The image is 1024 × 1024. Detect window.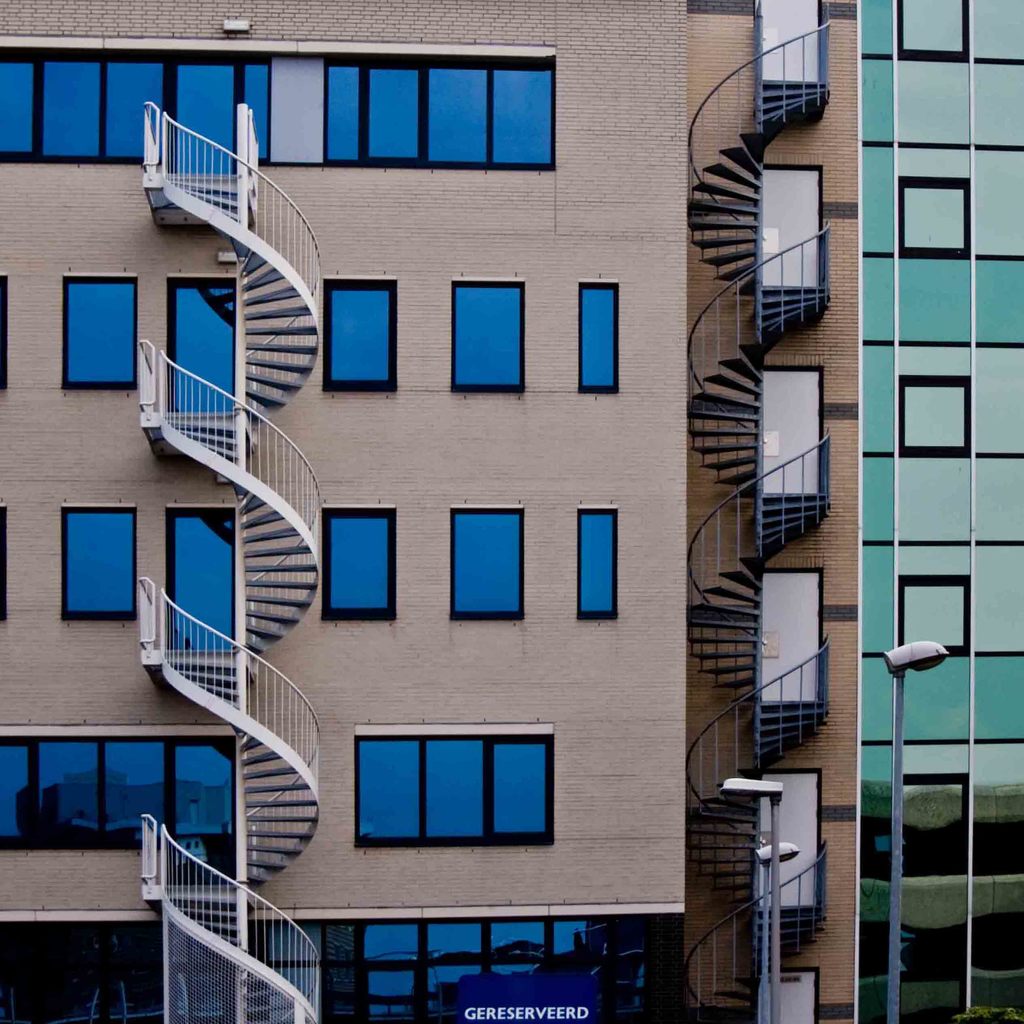
Detection: bbox=[577, 281, 622, 391].
